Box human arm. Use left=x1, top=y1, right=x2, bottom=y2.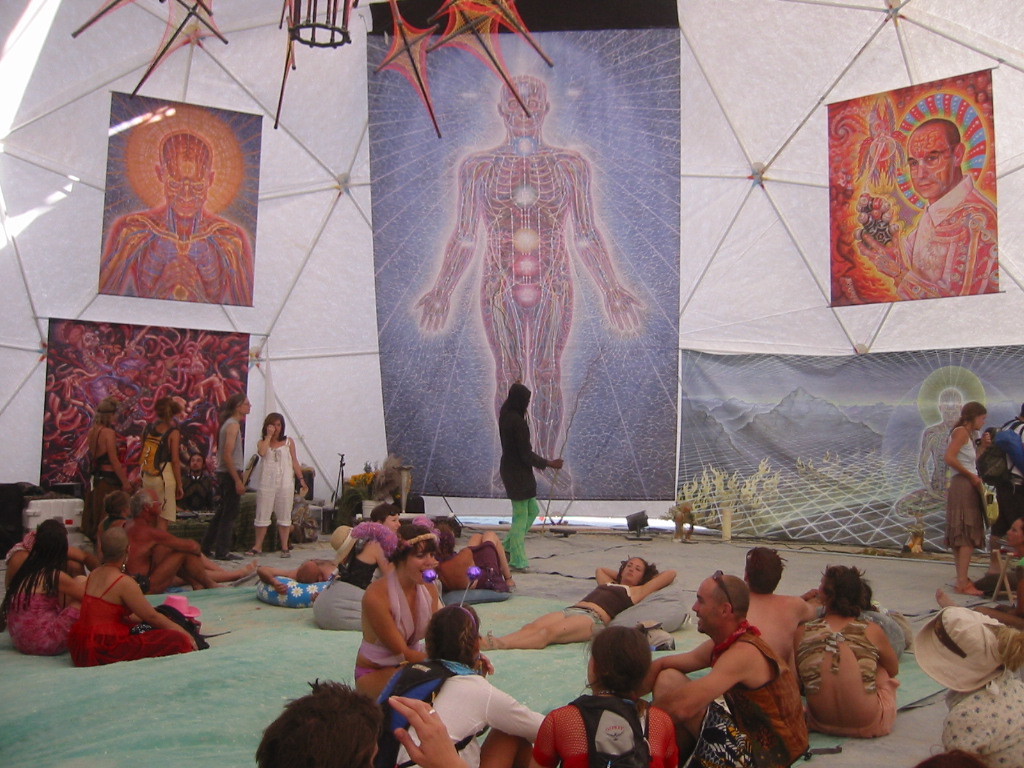
left=850, top=206, right=999, bottom=300.
